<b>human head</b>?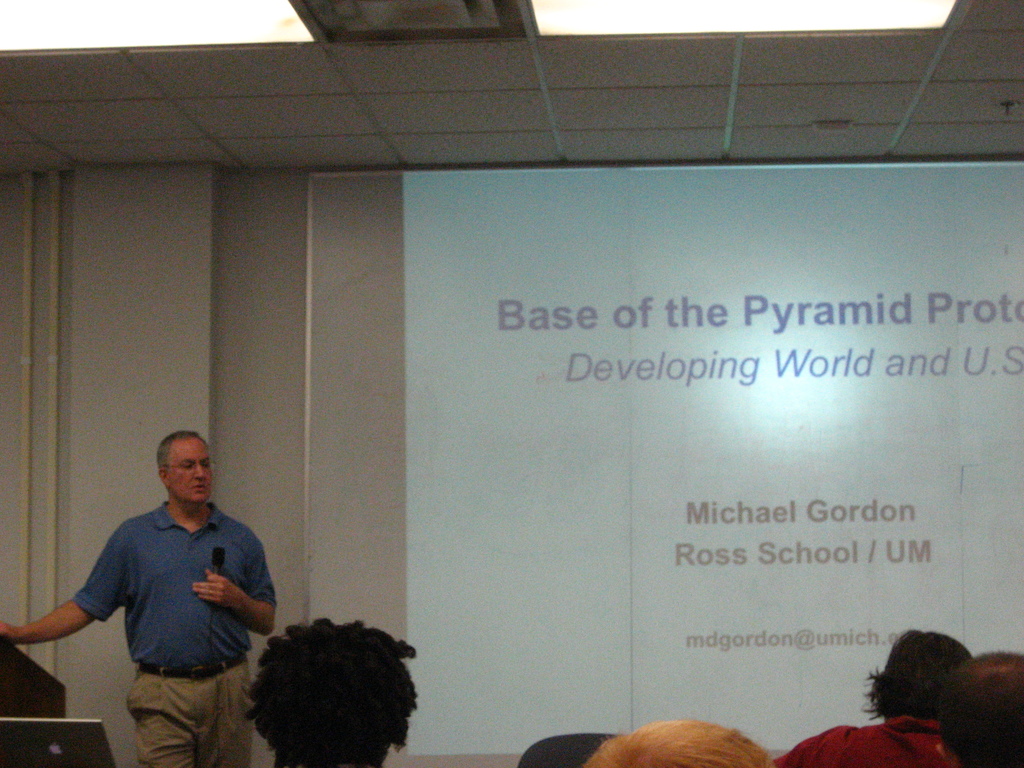
crop(935, 647, 1023, 767)
